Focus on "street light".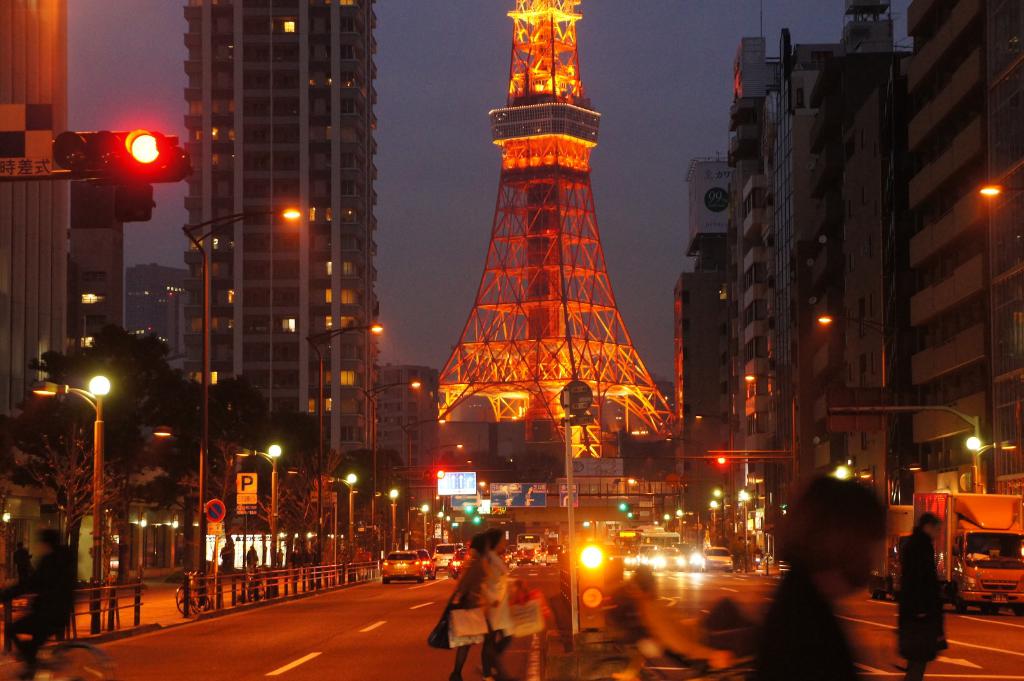
Focused at detection(706, 501, 716, 548).
